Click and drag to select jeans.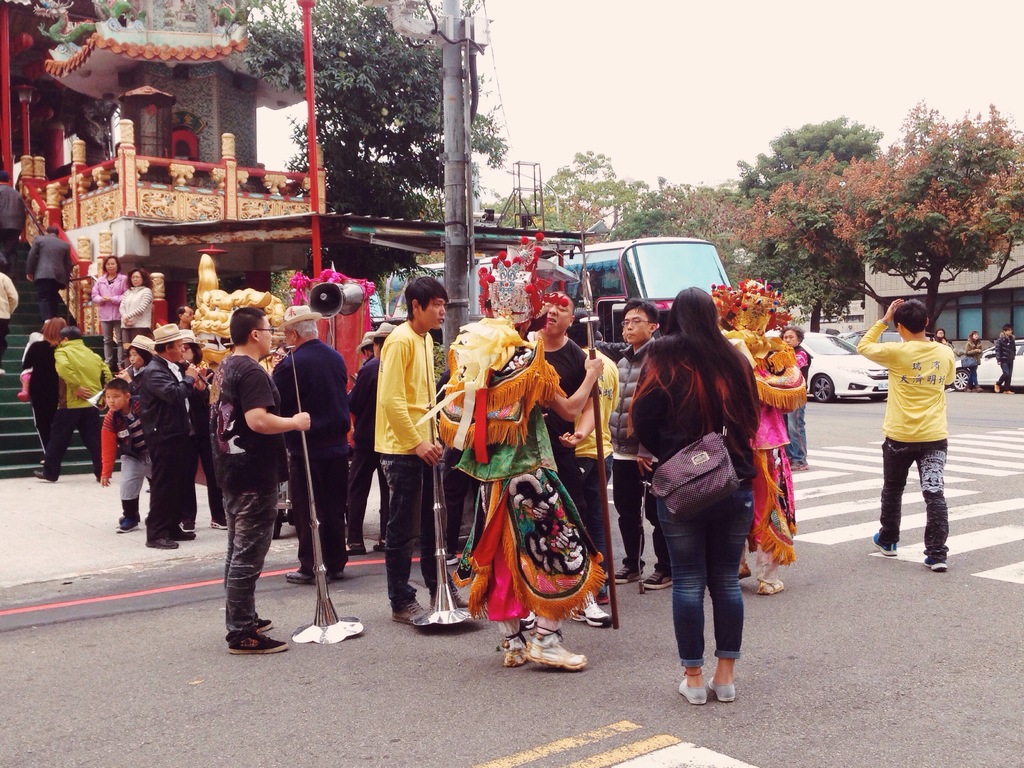
Selection: (207,479,268,652).
